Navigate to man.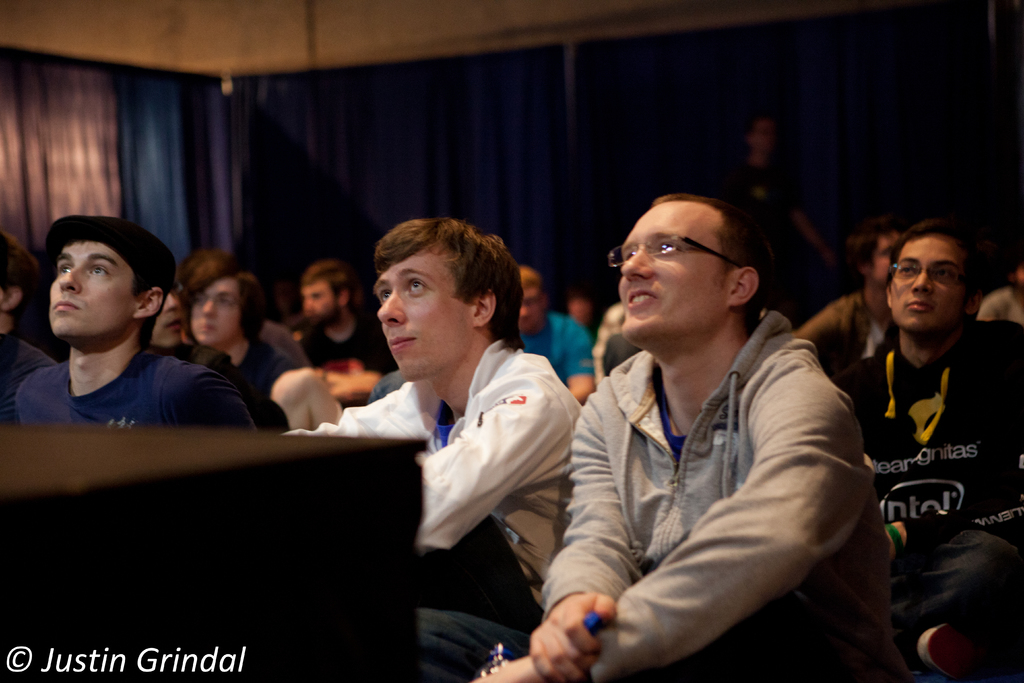
Navigation target: 833, 193, 1015, 666.
